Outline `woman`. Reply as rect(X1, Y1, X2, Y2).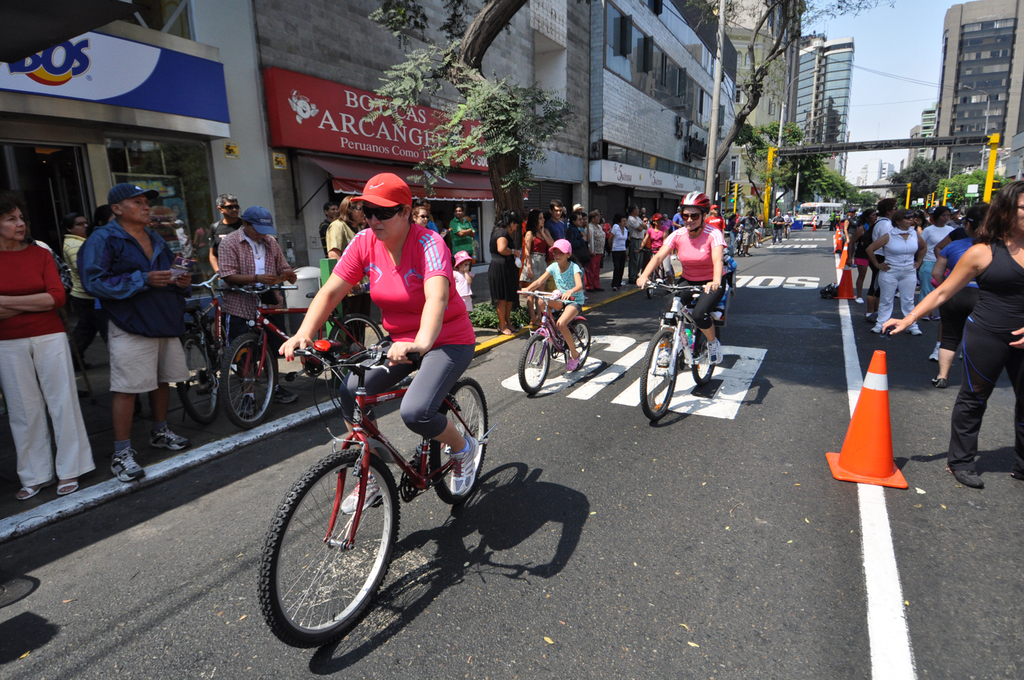
rect(520, 210, 562, 313).
